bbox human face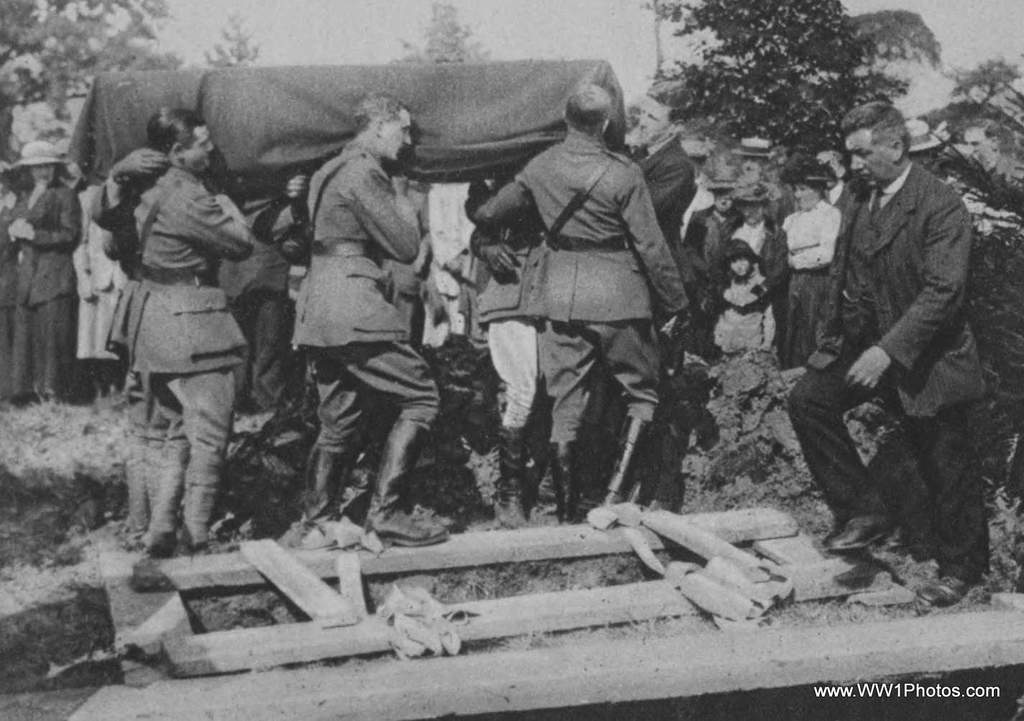
186,124,214,171
